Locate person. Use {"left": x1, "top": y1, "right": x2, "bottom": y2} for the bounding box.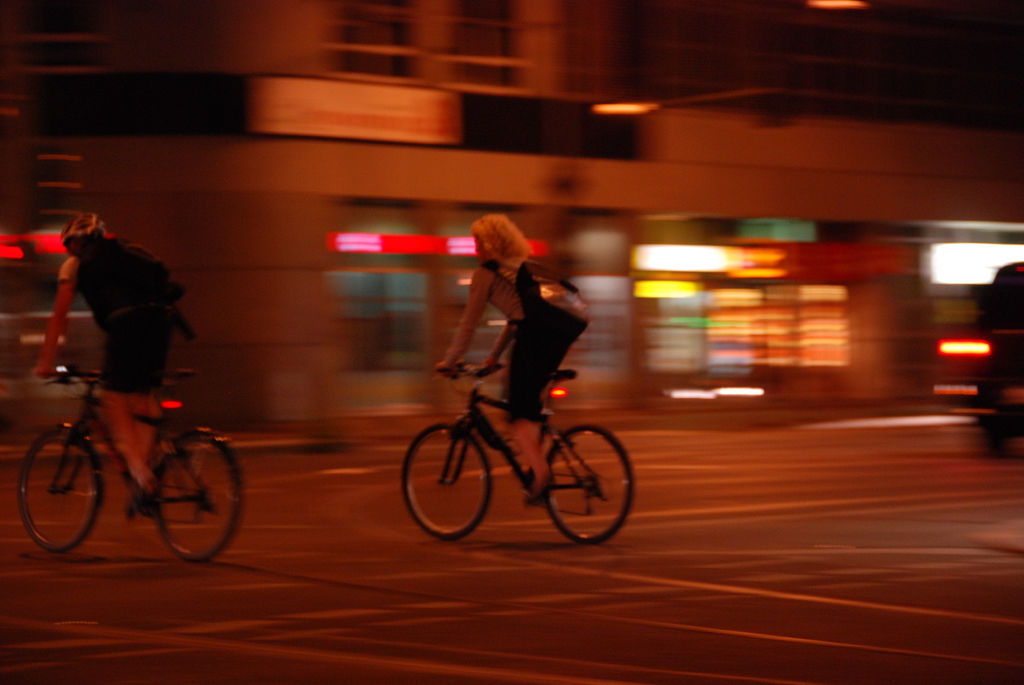
{"left": 35, "top": 216, "right": 178, "bottom": 500}.
